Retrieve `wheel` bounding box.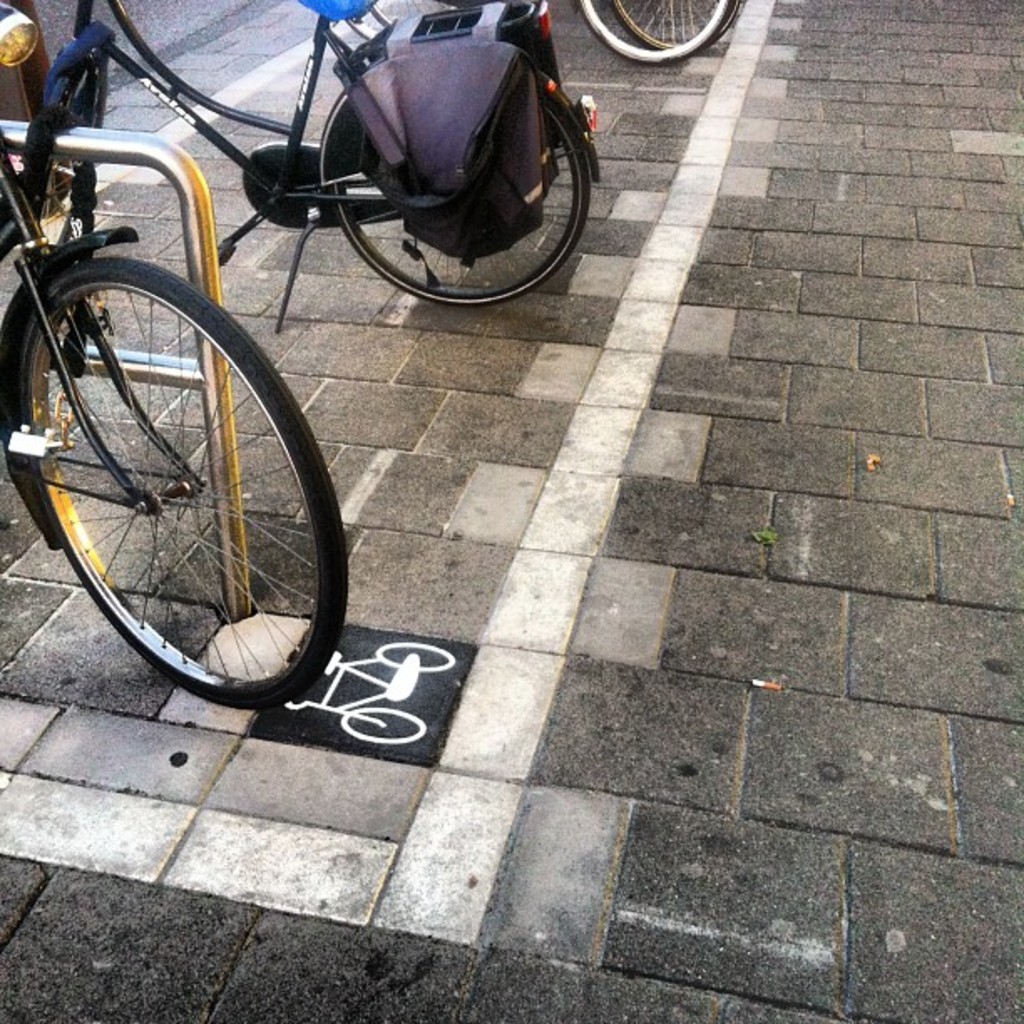
Bounding box: box(611, 0, 740, 54).
